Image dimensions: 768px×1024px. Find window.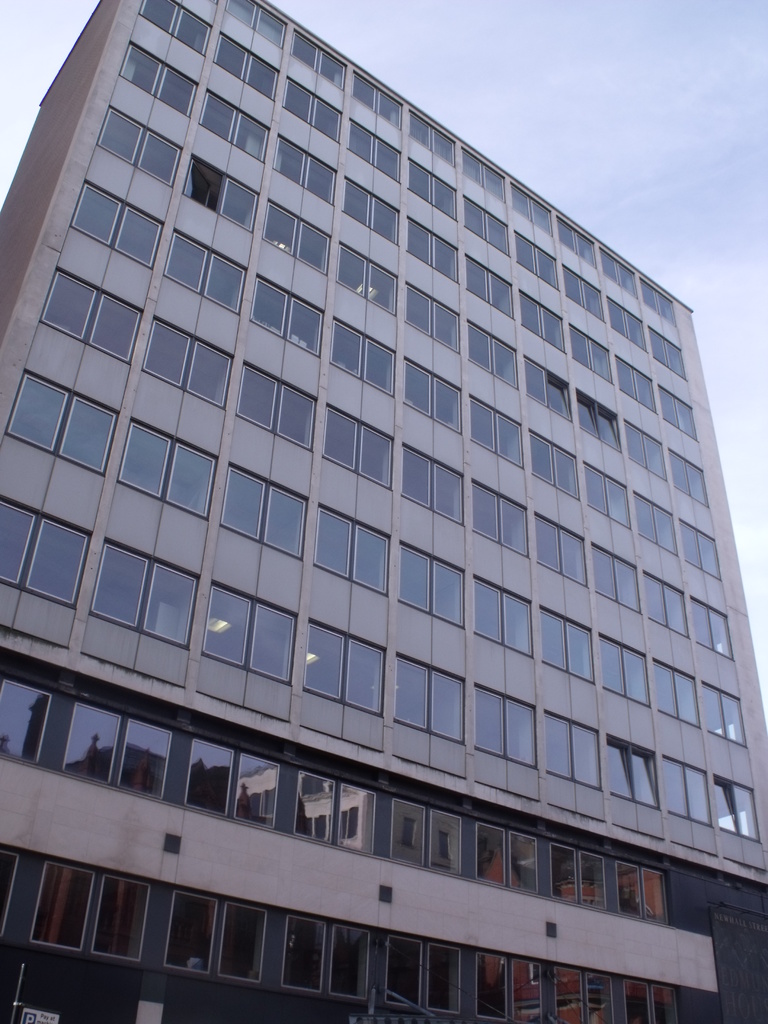
box(596, 255, 637, 295).
